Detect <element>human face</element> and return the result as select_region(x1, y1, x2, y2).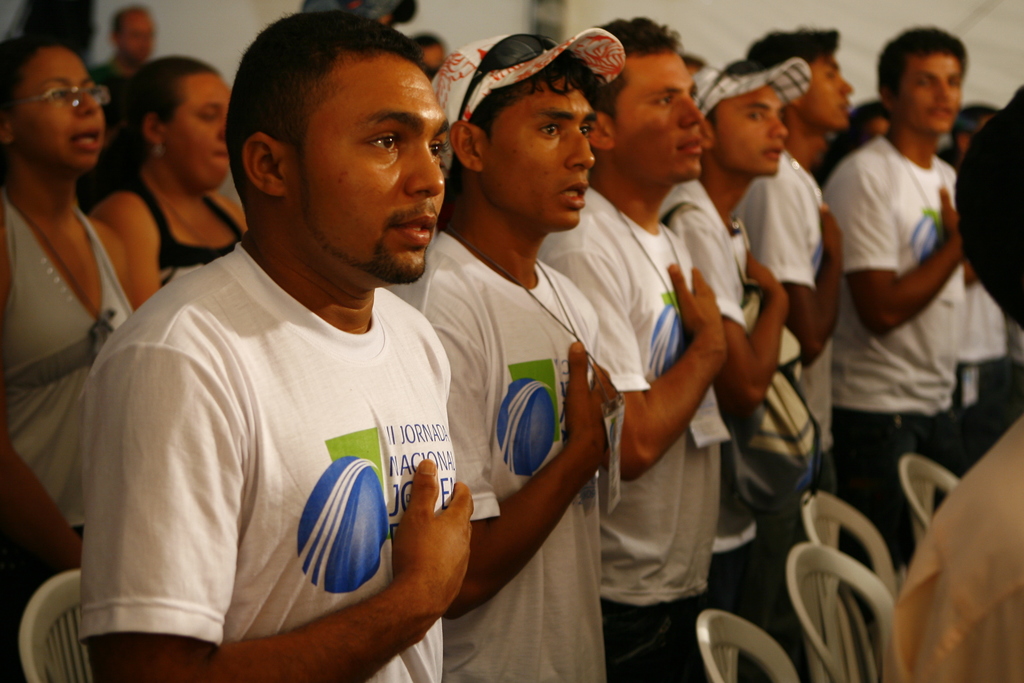
select_region(721, 88, 788, 176).
